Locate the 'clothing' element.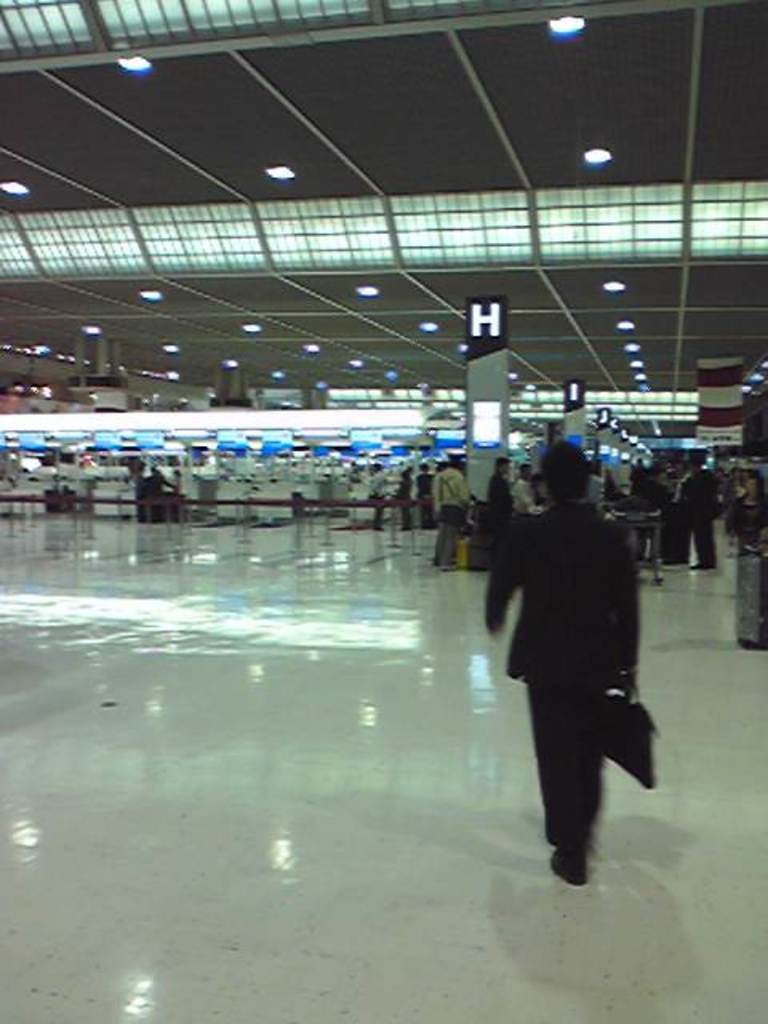
Element bbox: <bbox>142, 470, 171, 498</bbox>.
